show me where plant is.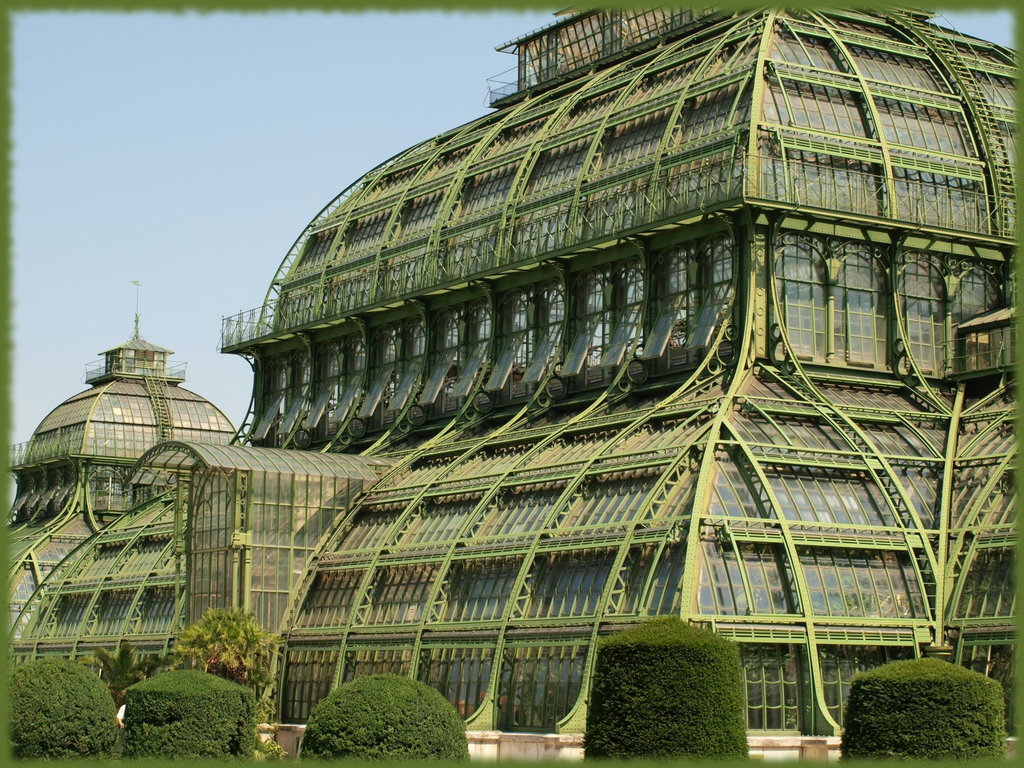
plant is at (168, 609, 267, 695).
